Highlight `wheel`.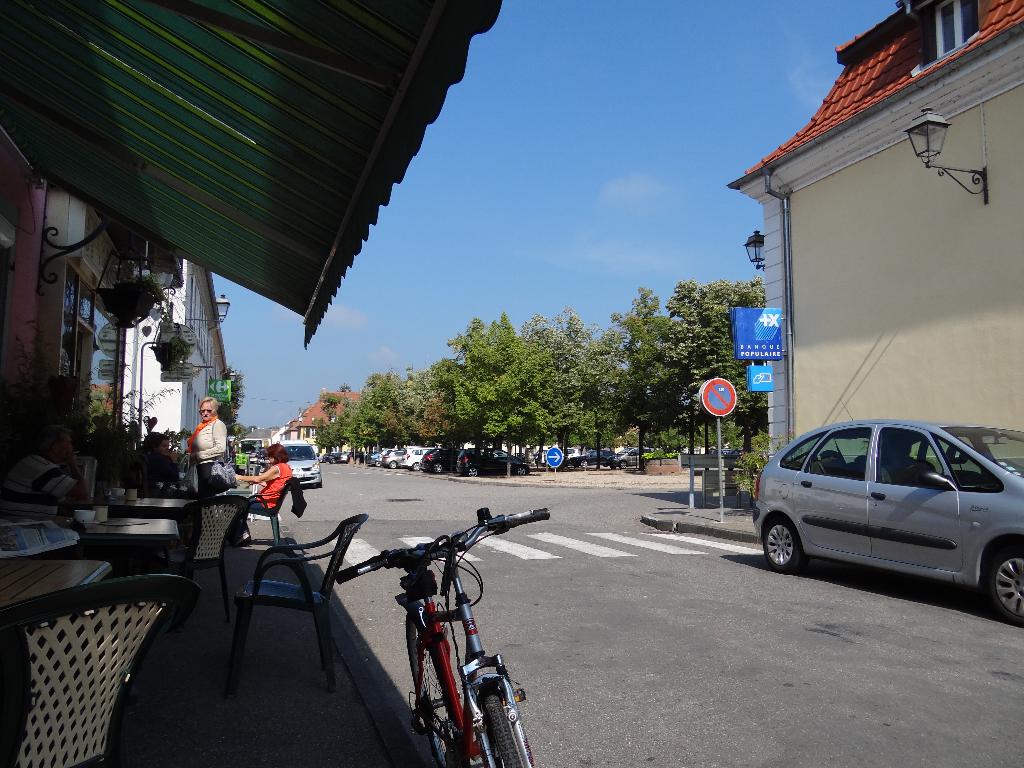
Highlighted region: x1=317, y1=477, x2=323, y2=488.
